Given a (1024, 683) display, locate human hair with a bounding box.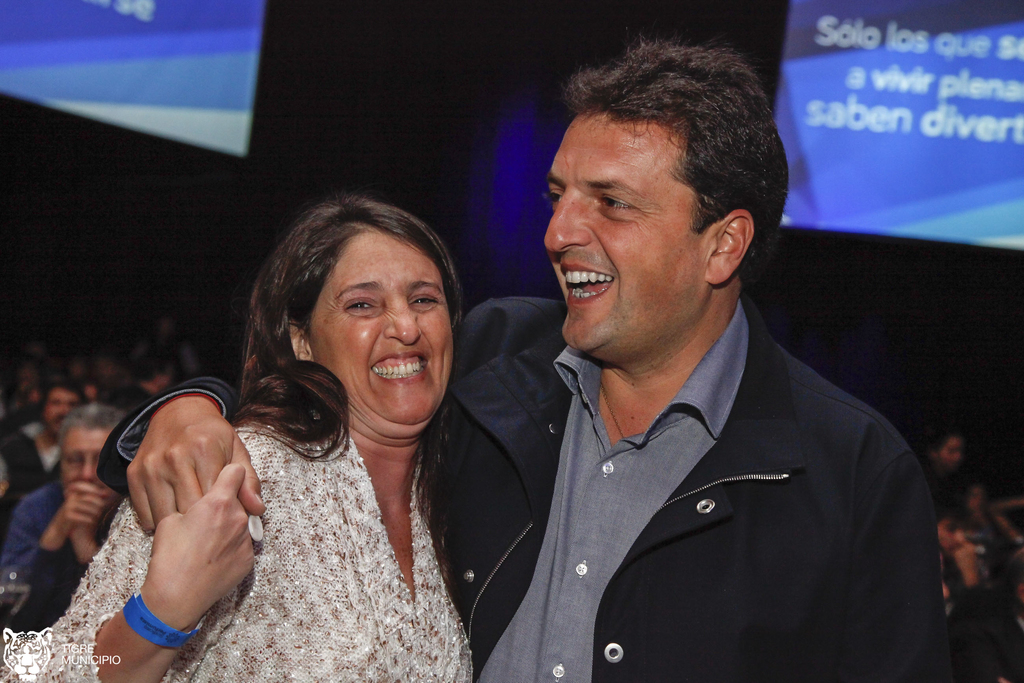
Located: locate(226, 181, 465, 597).
